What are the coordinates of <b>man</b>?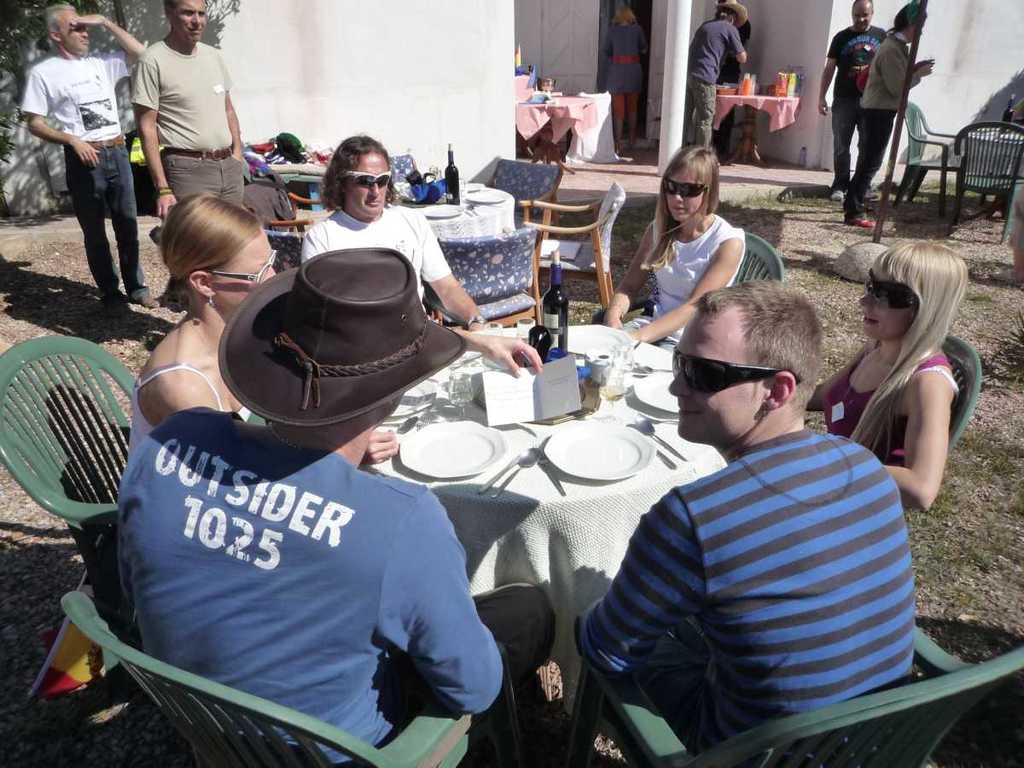
Rect(304, 131, 491, 328).
